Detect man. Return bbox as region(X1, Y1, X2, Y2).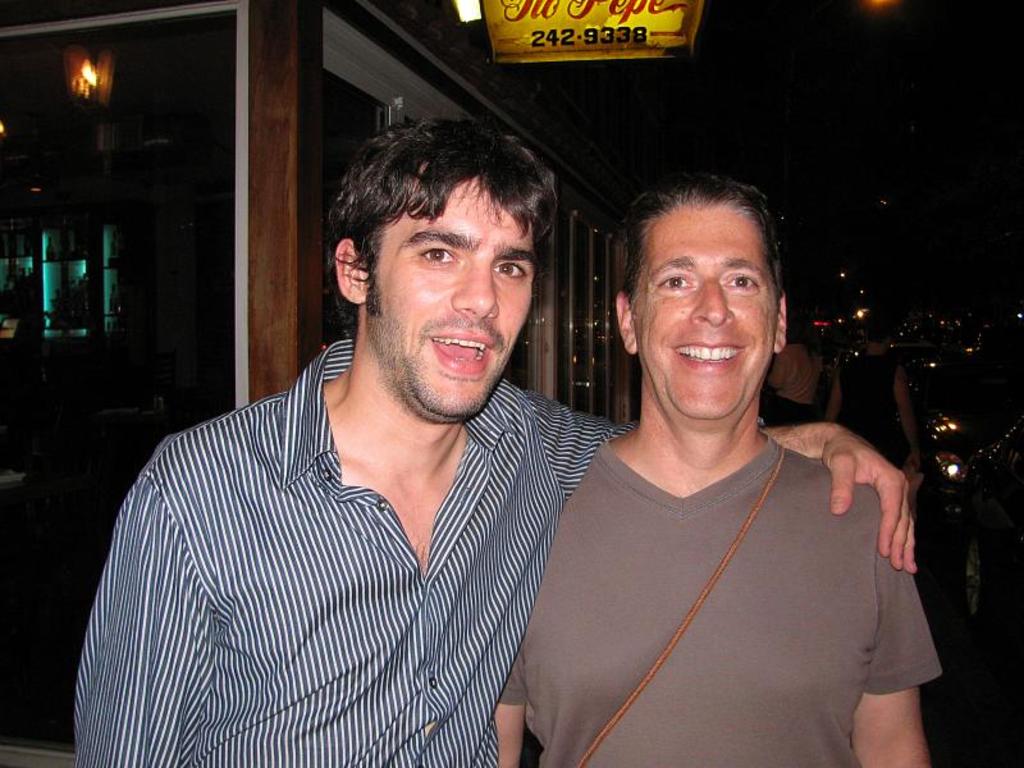
region(822, 325, 925, 499).
